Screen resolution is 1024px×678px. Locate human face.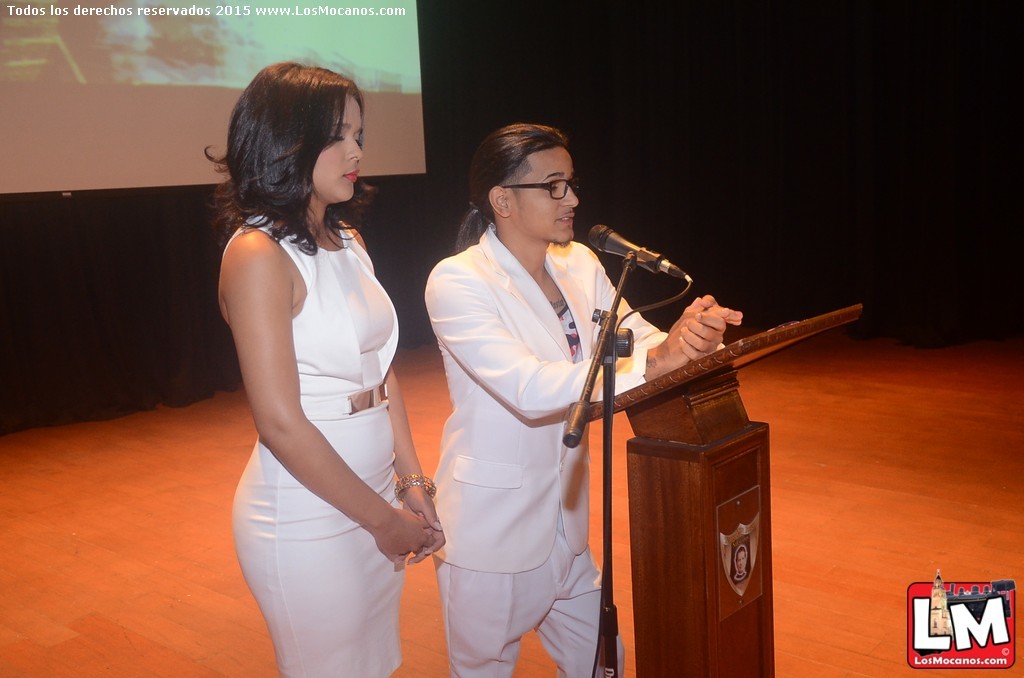
{"x1": 312, "y1": 94, "x2": 364, "y2": 205}.
